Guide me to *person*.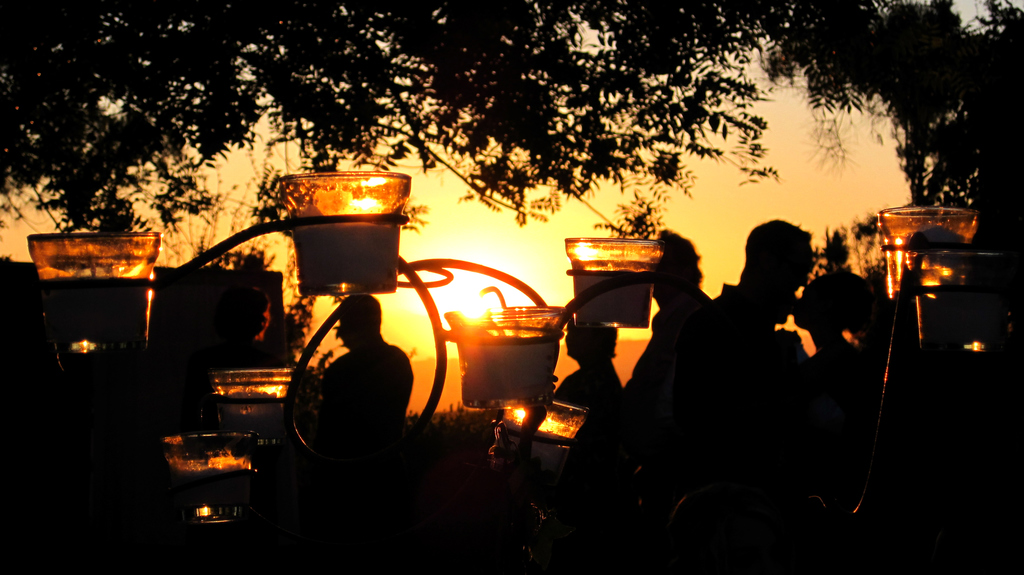
Guidance: 799,273,866,560.
